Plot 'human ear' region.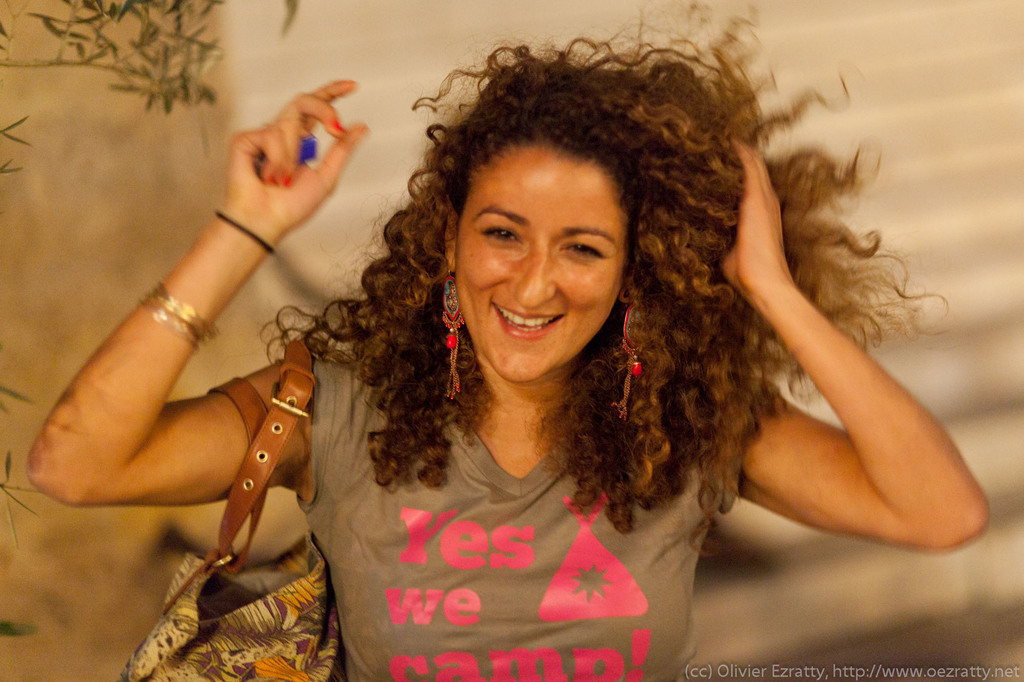
Plotted at l=619, t=282, r=630, b=303.
